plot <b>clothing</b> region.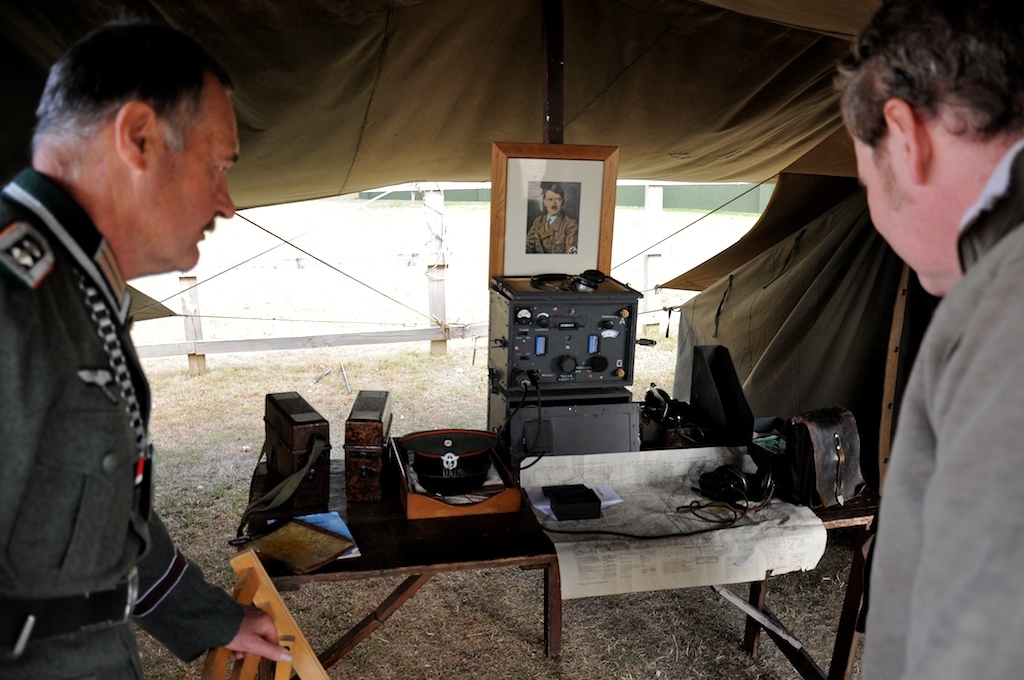
Plotted at region(0, 169, 242, 679).
